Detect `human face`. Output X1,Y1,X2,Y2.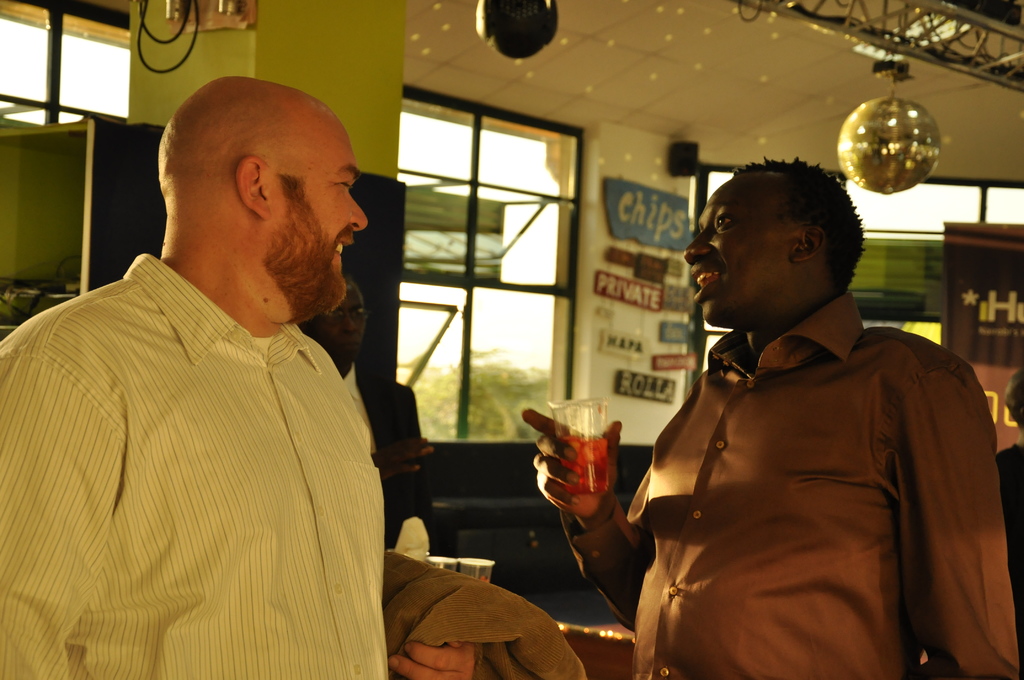
684,177,792,327.
